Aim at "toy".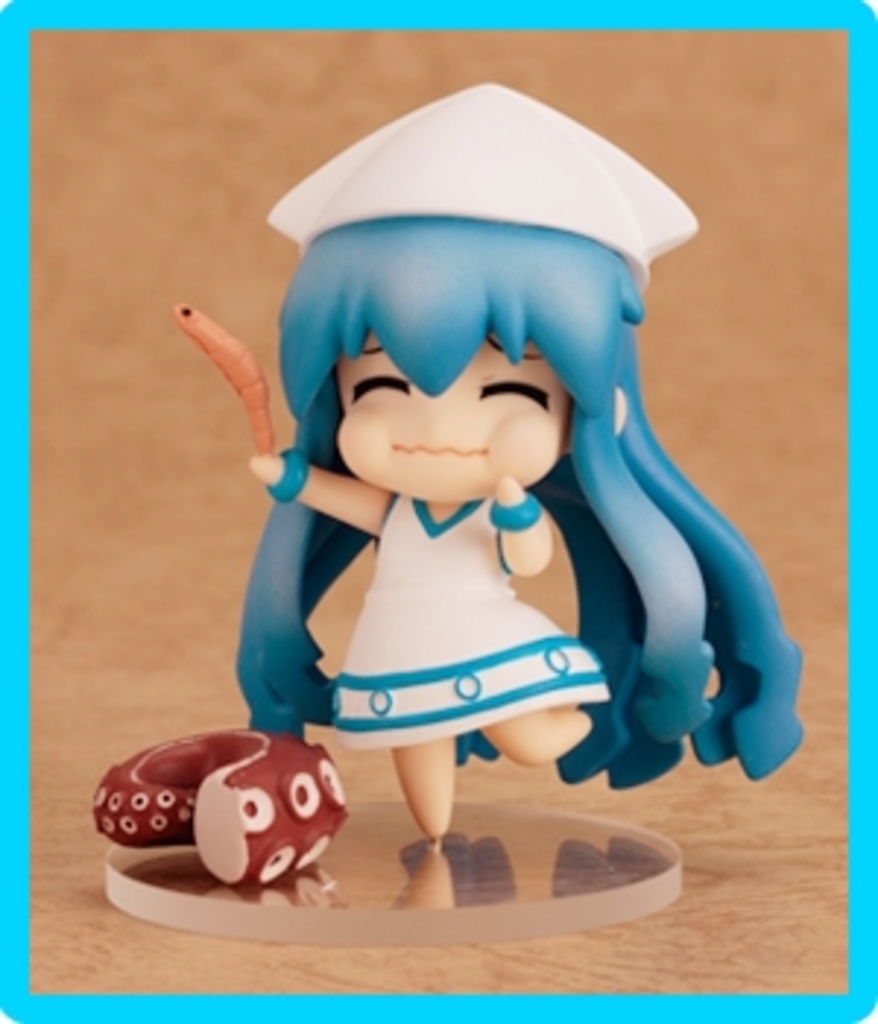
Aimed at l=123, t=67, r=802, b=884.
